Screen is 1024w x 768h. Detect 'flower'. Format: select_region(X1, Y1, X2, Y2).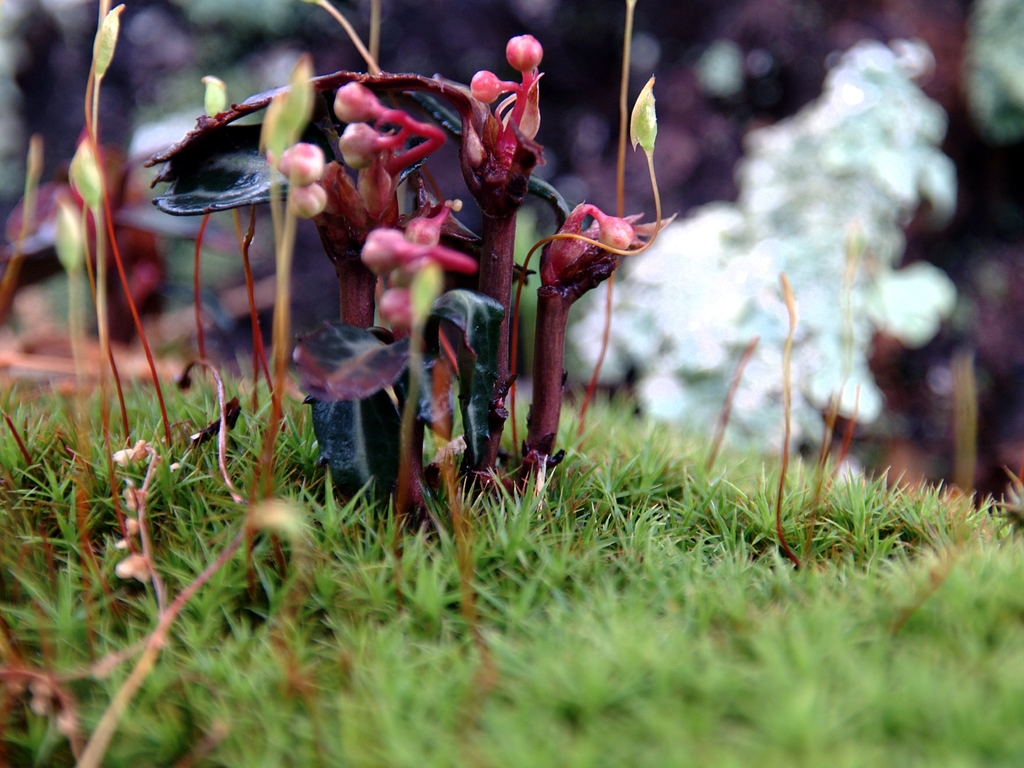
select_region(360, 213, 470, 279).
